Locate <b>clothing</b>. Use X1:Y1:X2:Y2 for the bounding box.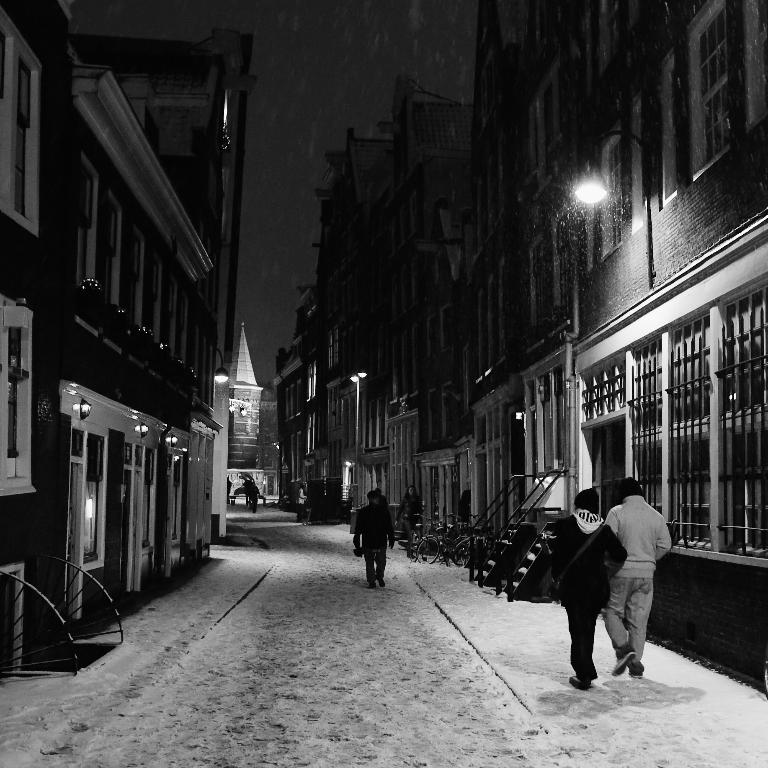
395:497:422:519.
